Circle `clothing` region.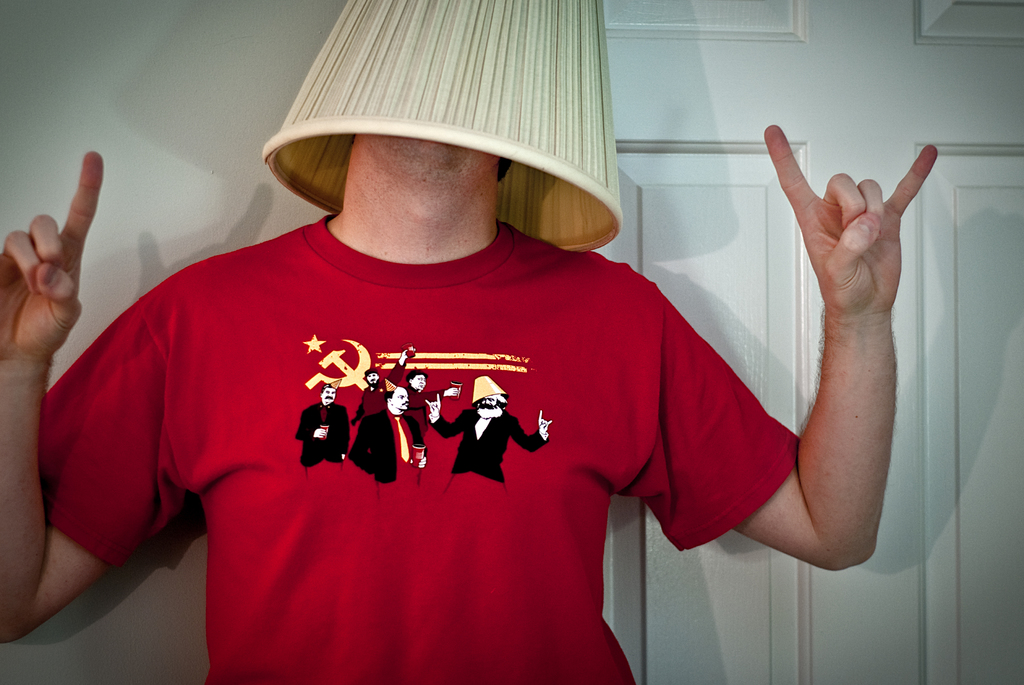
Region: Rect(73, 196, 819, 650).
